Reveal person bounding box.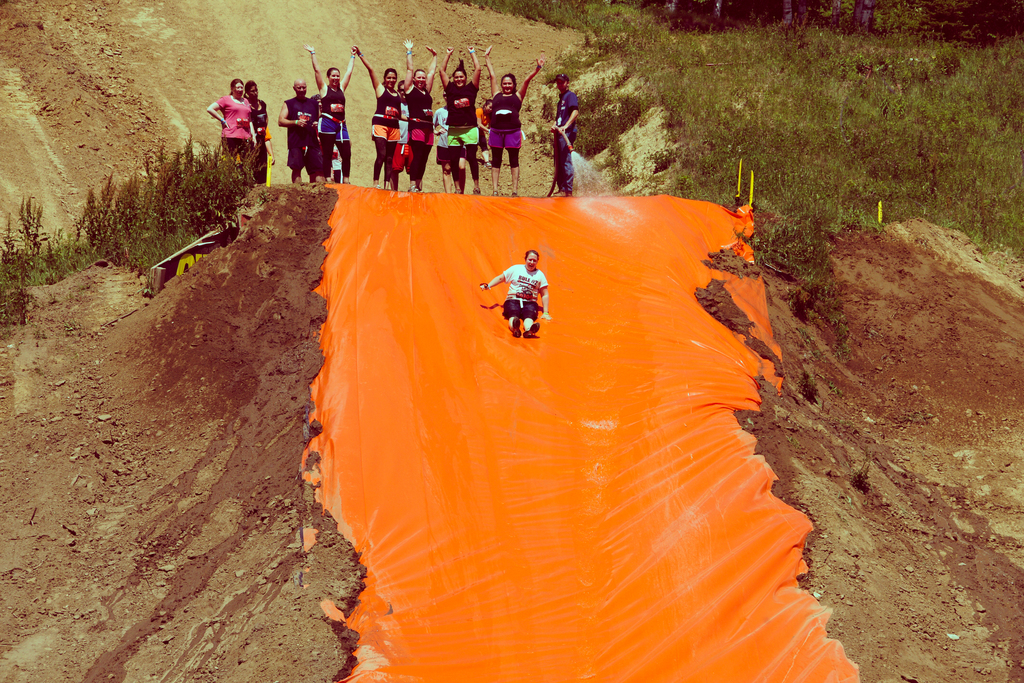
Revealed: [548, 71, 583, 200].
